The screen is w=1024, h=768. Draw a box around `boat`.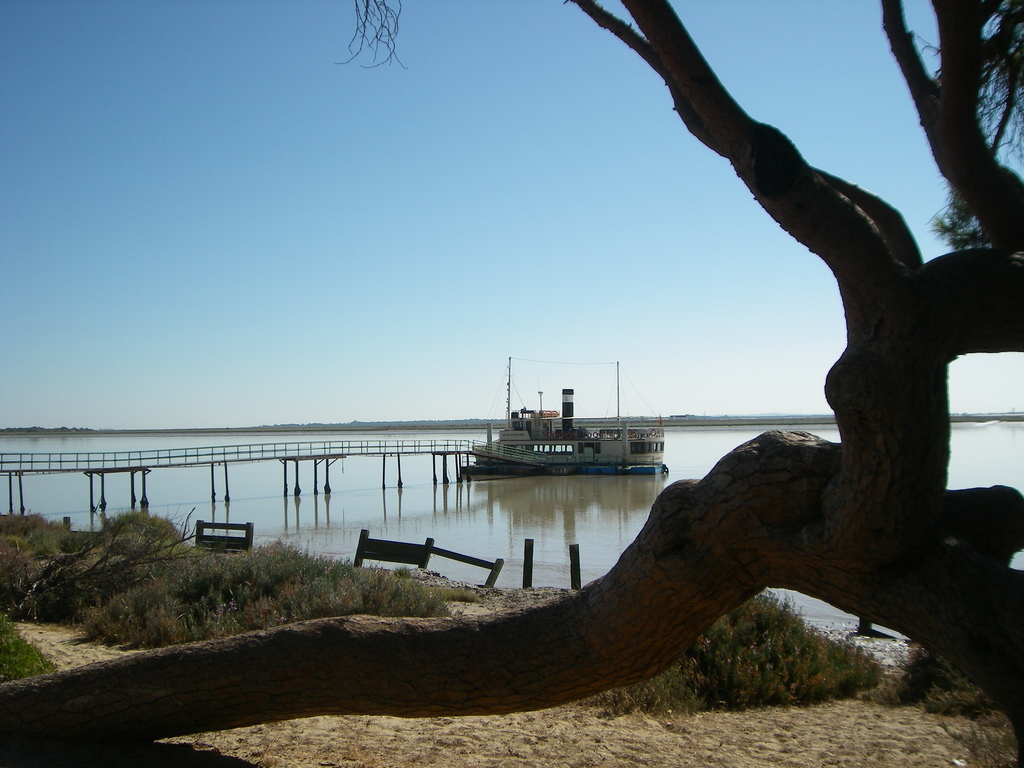
crop(454, 362, 688, 477).
